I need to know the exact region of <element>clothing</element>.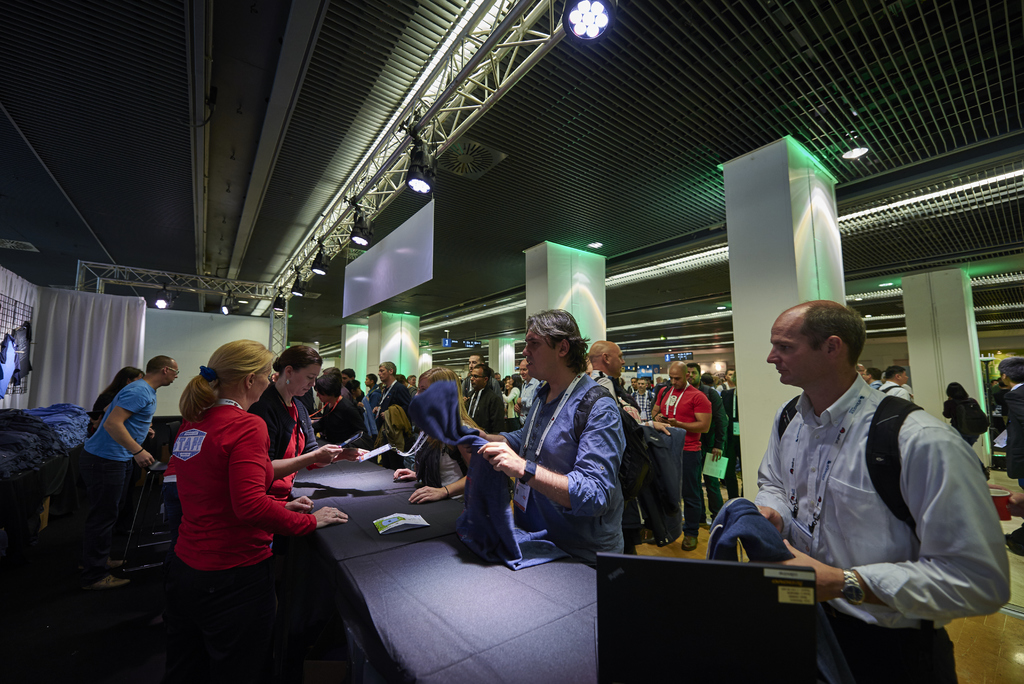
Region: left=86, top=386, right=120, bottom=437.
